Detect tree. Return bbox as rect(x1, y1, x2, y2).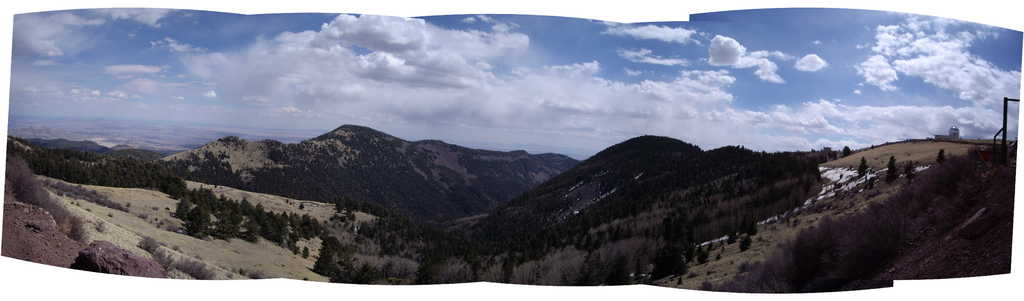
rect(861, 156, 866, 181).
